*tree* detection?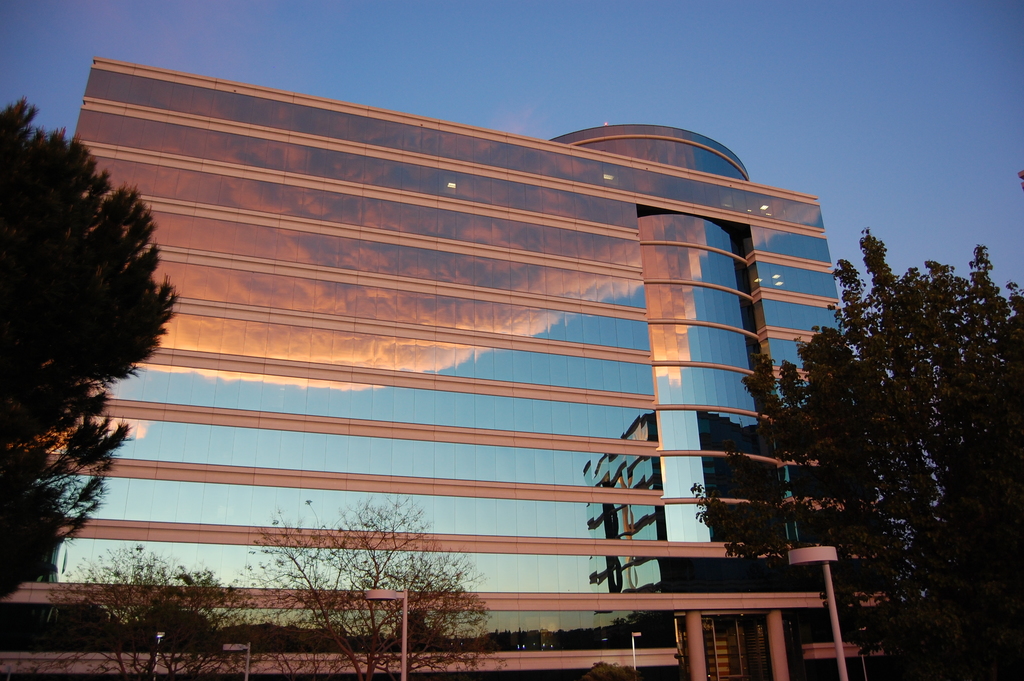
[left=236, top=484, right=496, bottom=680]
